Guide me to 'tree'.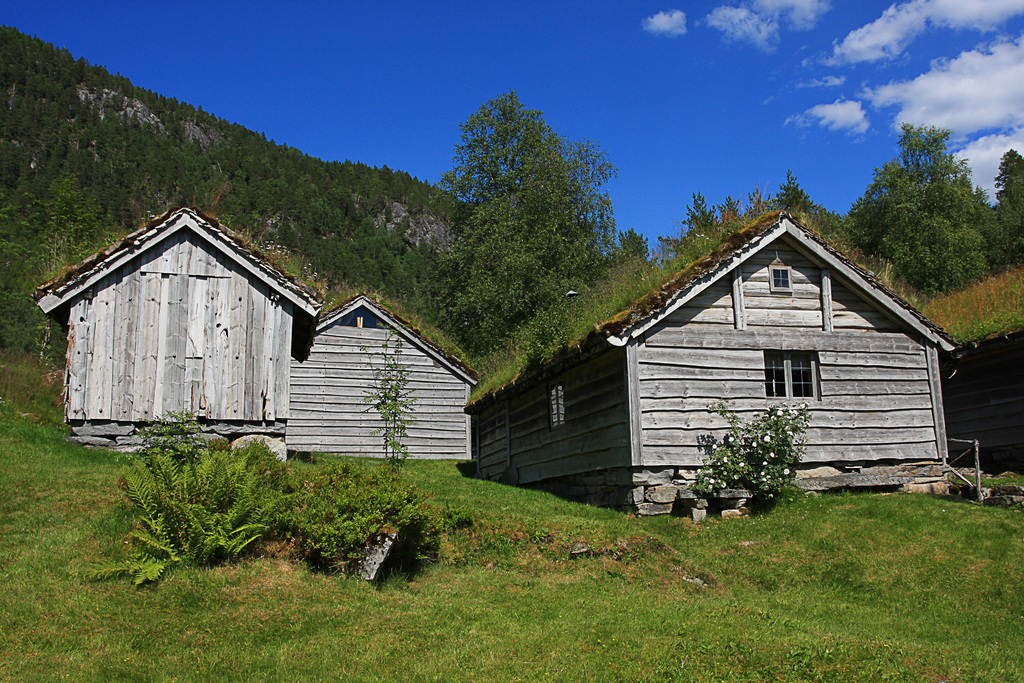
Guidance: [left=716, top=192, right=740, bottom=239].
